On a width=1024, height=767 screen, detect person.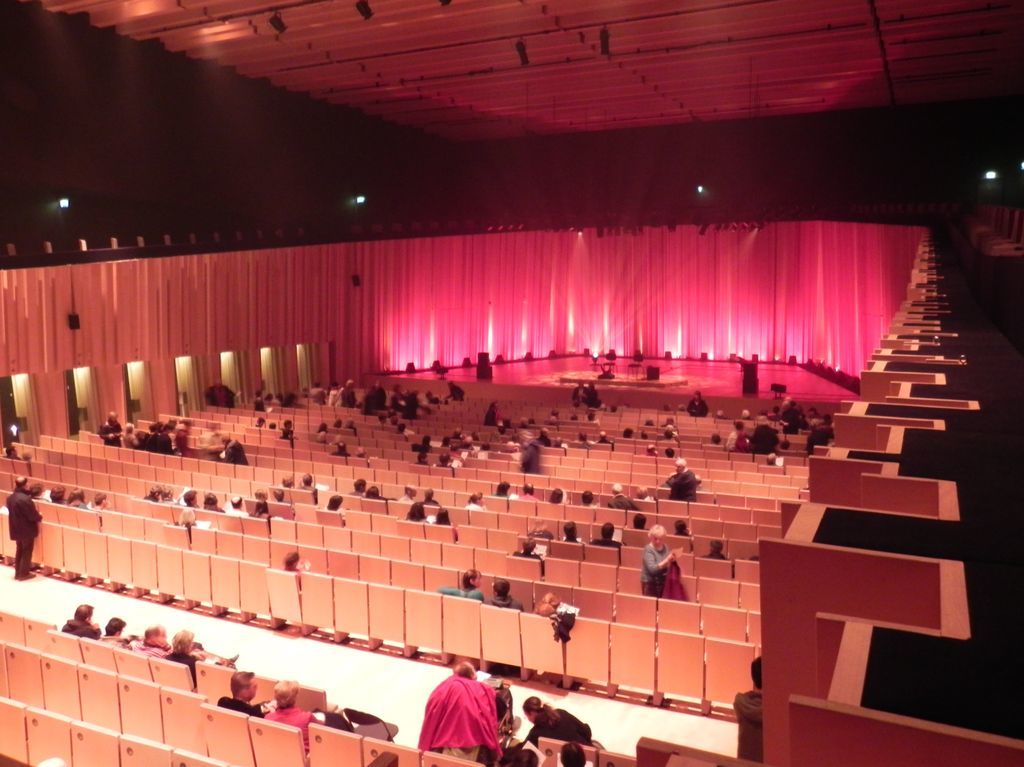
x1=166, y1=630, x2=201, y2=681.
